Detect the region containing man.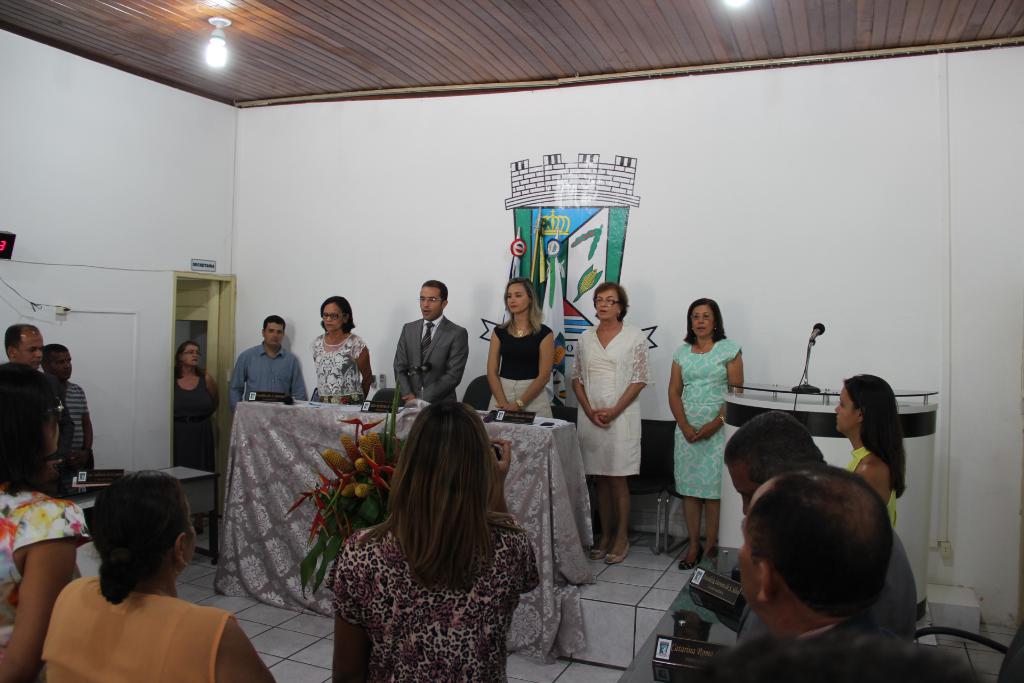
<region>392, 278, 470, 409</region>.
